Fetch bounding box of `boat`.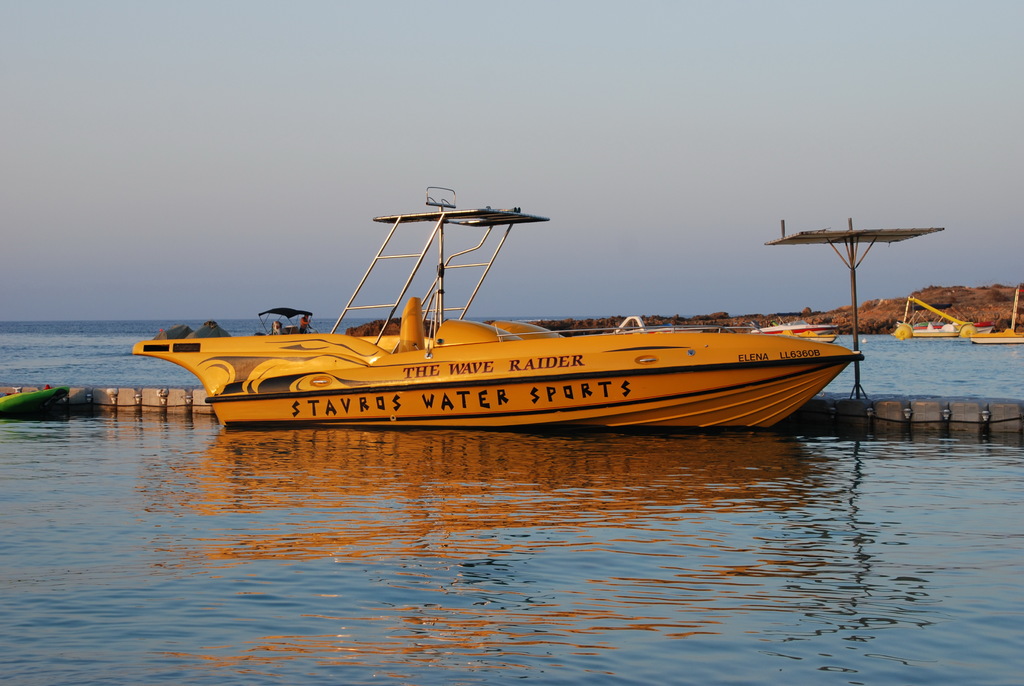
Bbox: (x1=896, y1=298, x2=997, y2=343).
